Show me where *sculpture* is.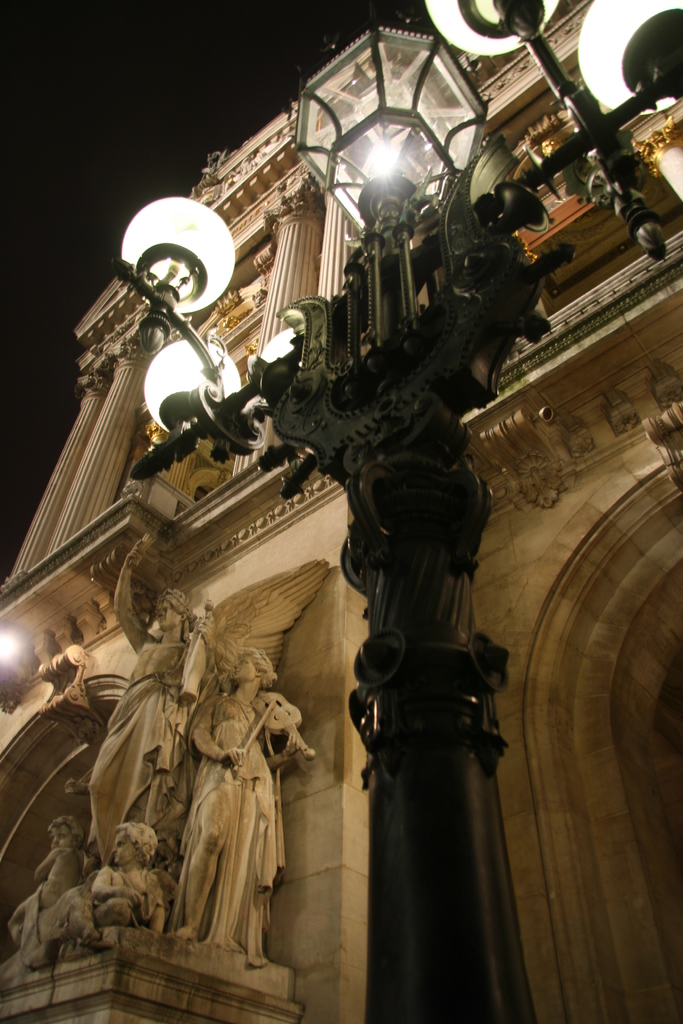
*sculpture* is at bbox=(151, 635, 315, 1002).
